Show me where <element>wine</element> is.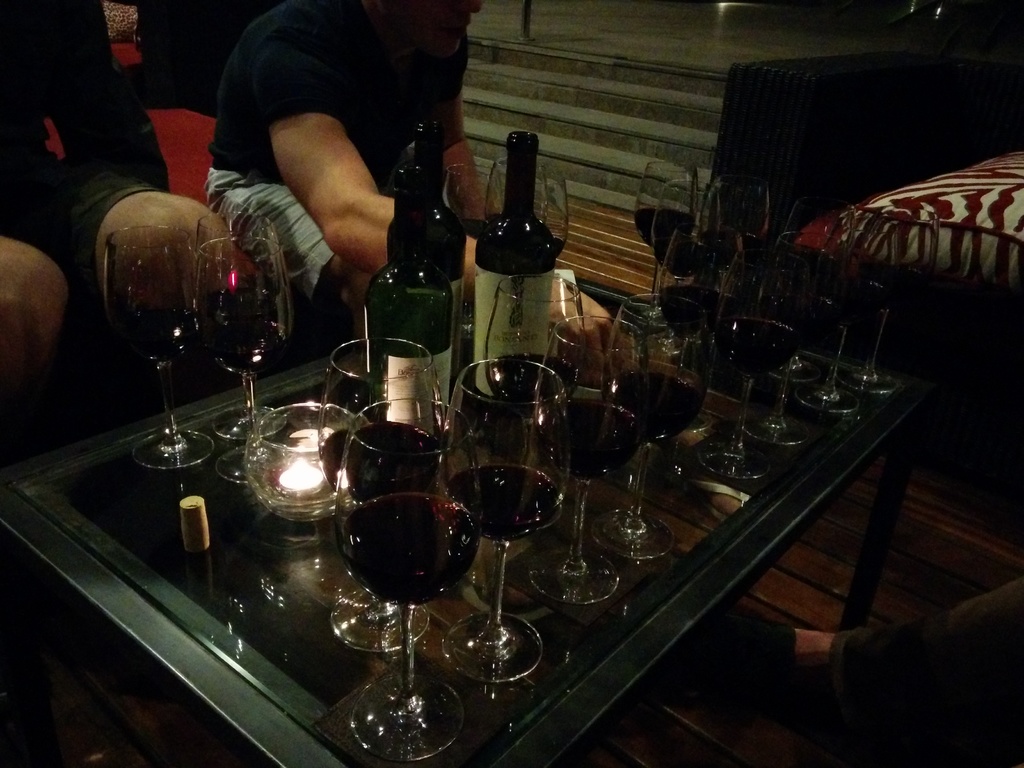
<element>wine</element> is at region(355, 156, 457, 436).
